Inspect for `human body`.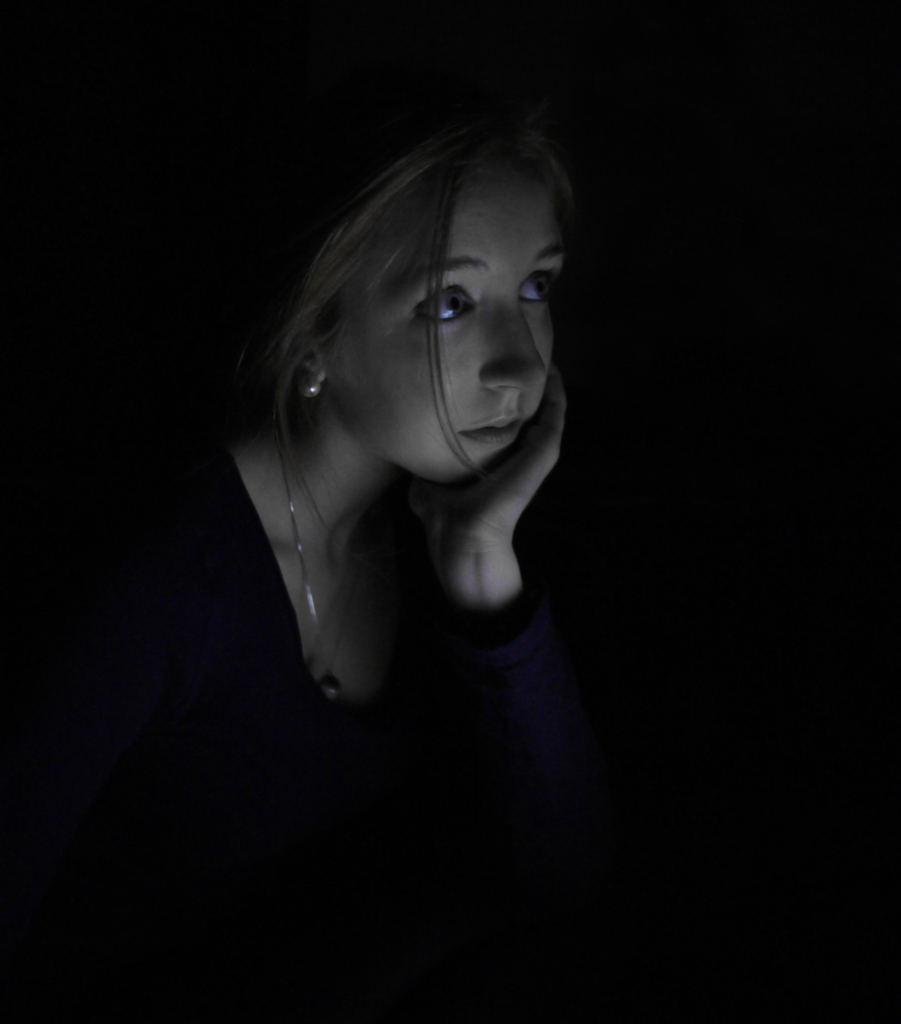
Inspection: 221/95/626/772.
